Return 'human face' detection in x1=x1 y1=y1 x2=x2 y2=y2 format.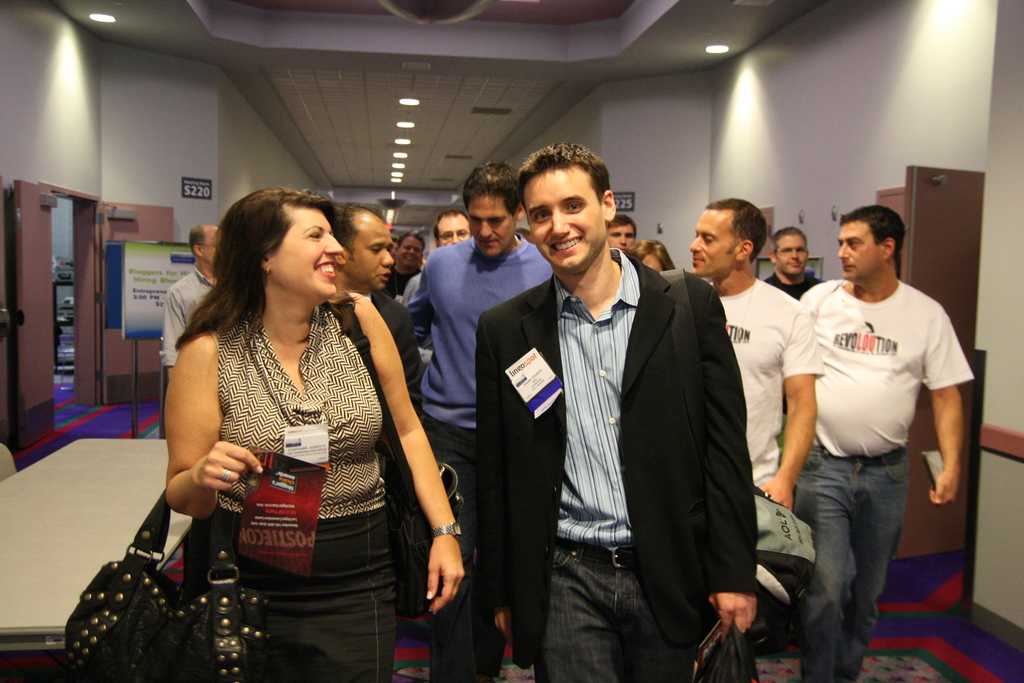
x1=467 y1=195 x2=516 y2=259.
